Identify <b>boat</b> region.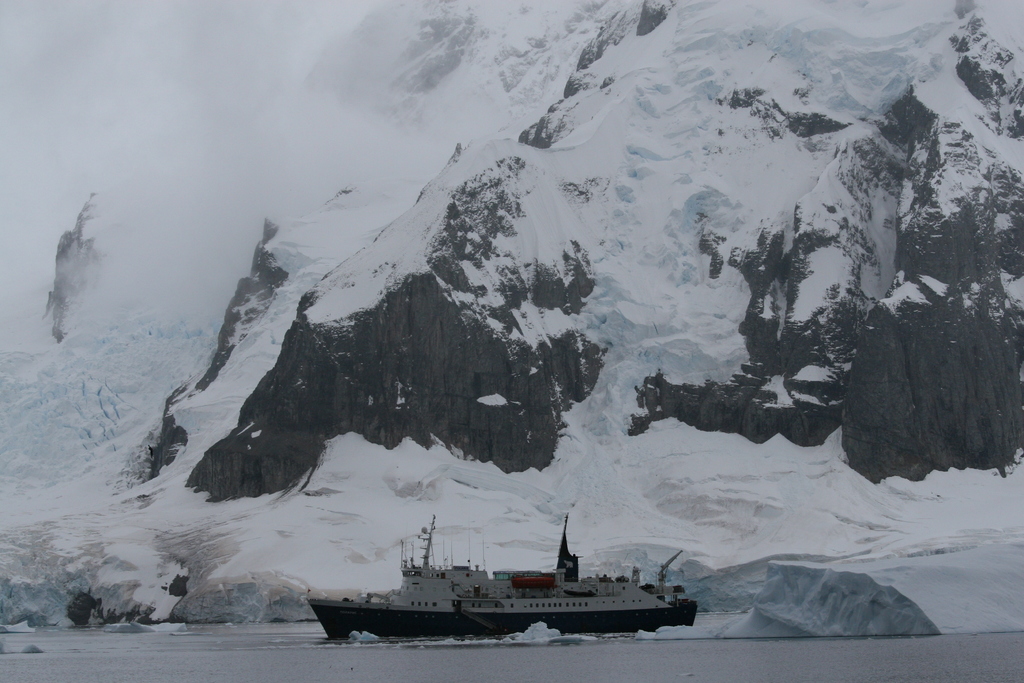
Region: (left=296, top=502, right=712, bottom=644).
